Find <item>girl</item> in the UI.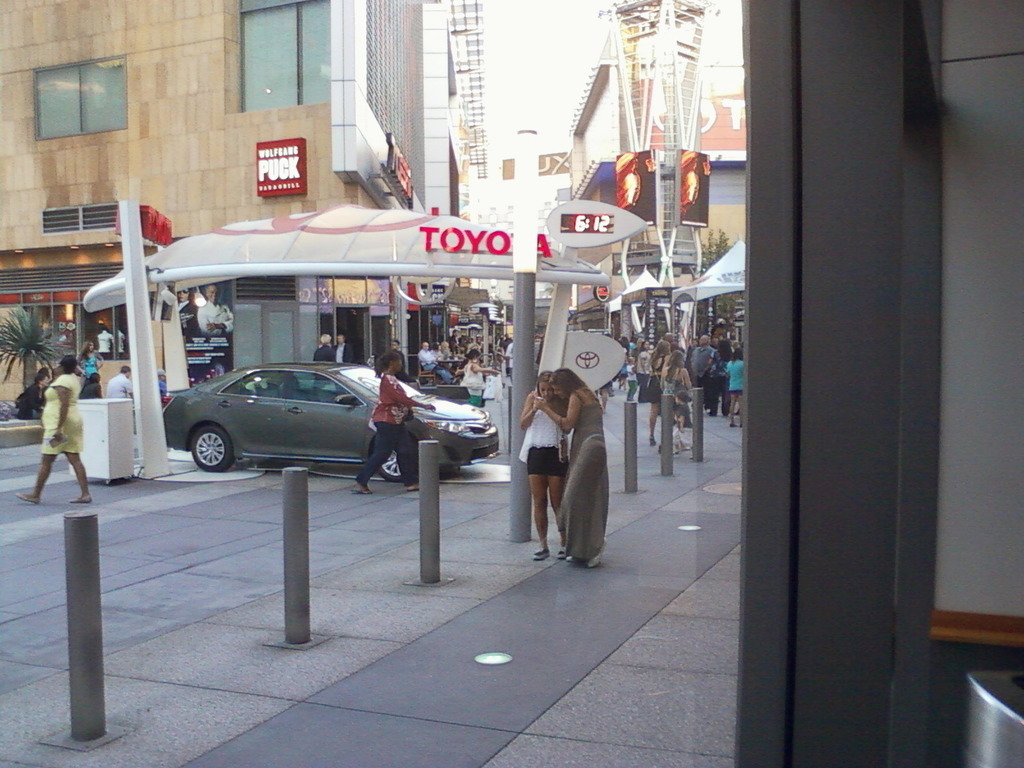
UI element at bbox(536, 362, 612, 570).
